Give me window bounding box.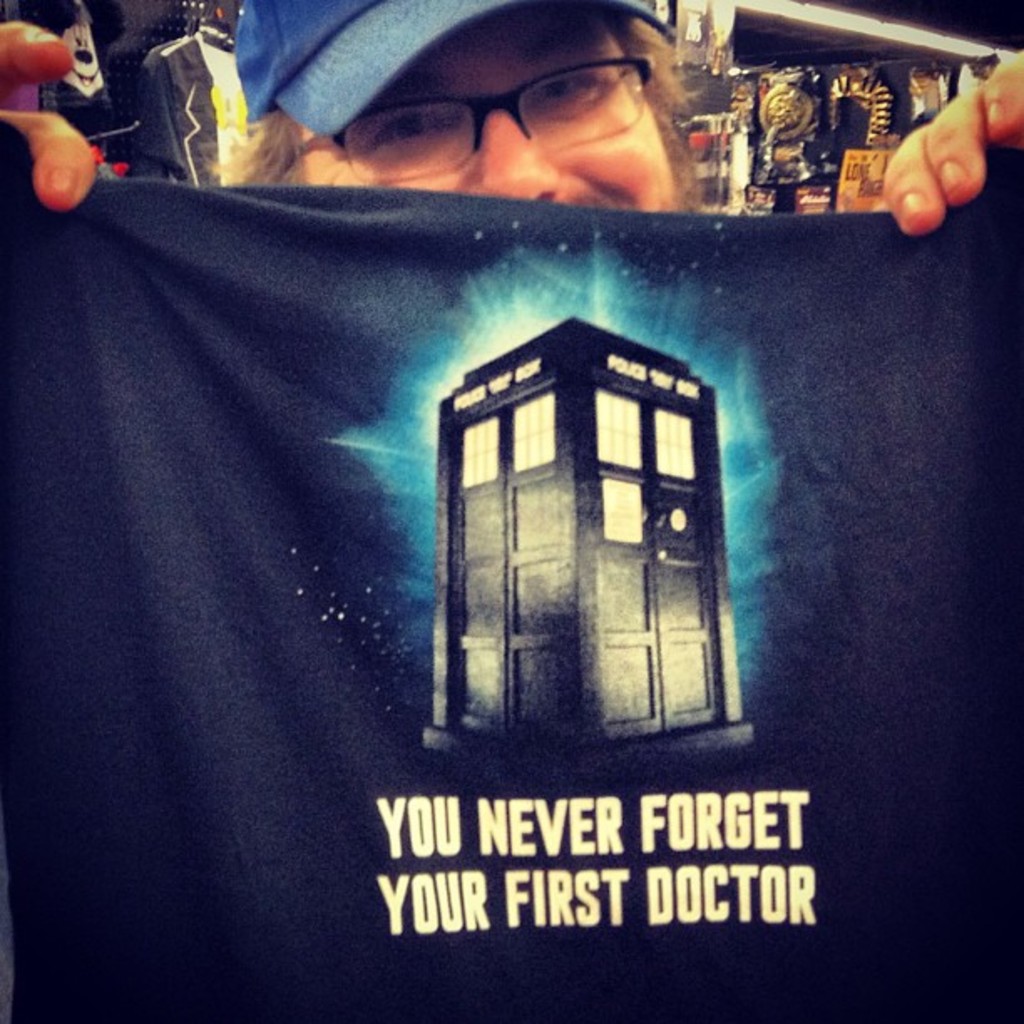
[x1=594, y1=544, x2=648, y2=641].
